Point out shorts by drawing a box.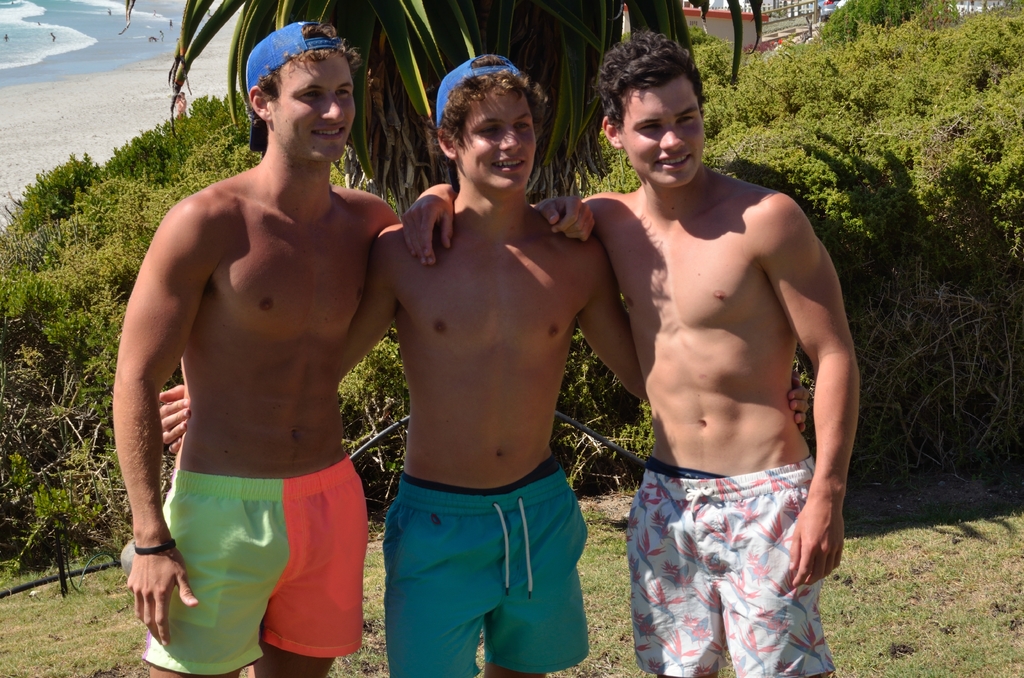
(x1=141, y1=456, x2=367, y2=677).
